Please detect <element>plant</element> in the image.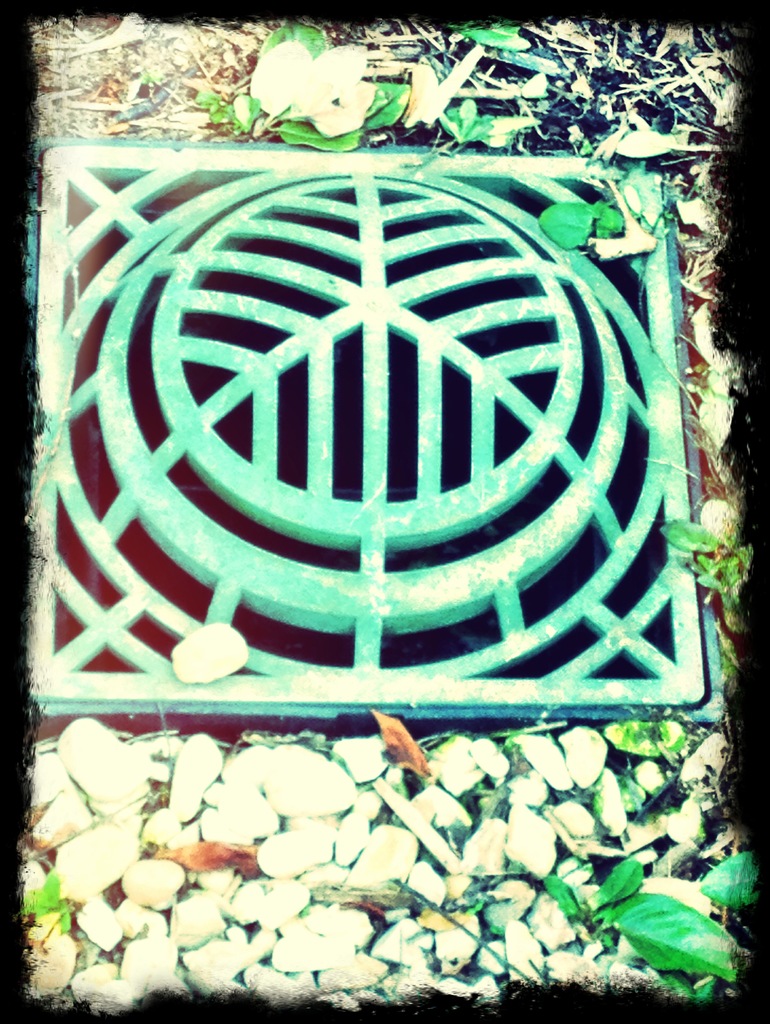
crop(594, 707, 705, 803).
